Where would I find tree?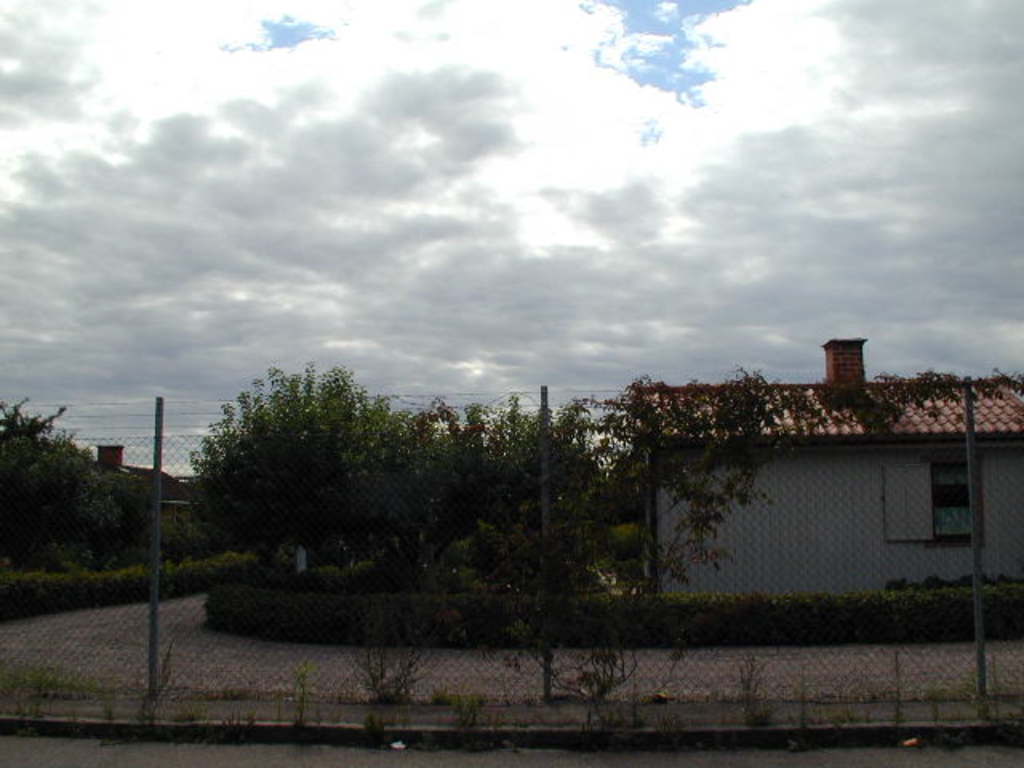
At [0,395,144,582].
